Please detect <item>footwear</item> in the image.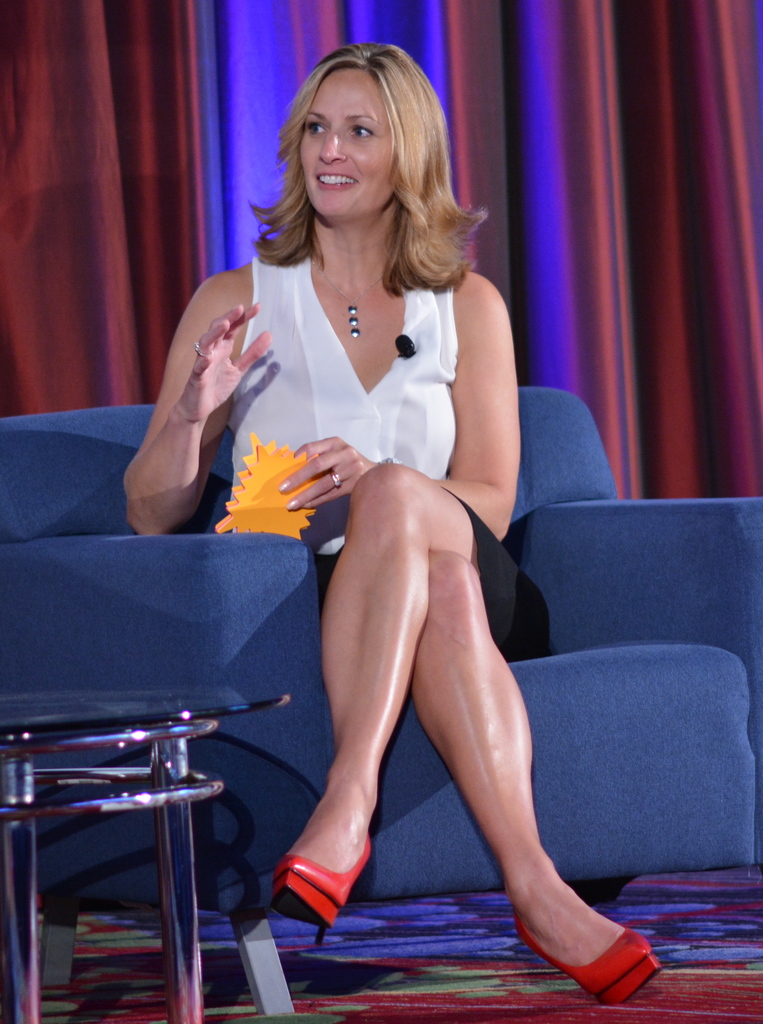
(x1=268, y1=833, x2=373, y2=945).
